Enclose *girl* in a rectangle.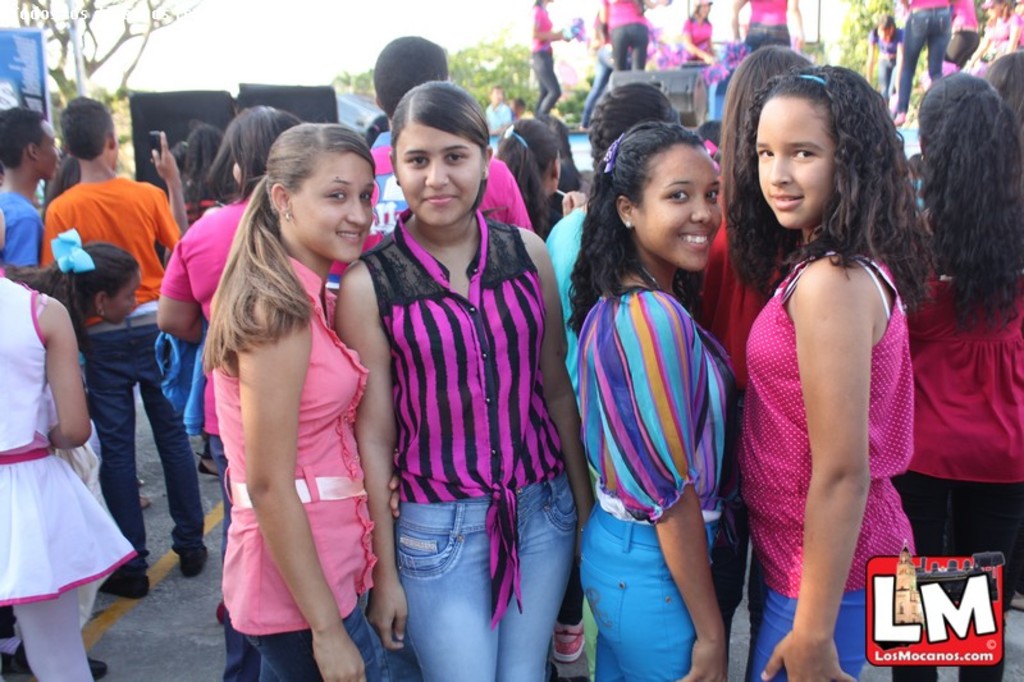
bbox=[159, 105, 297, 678].
